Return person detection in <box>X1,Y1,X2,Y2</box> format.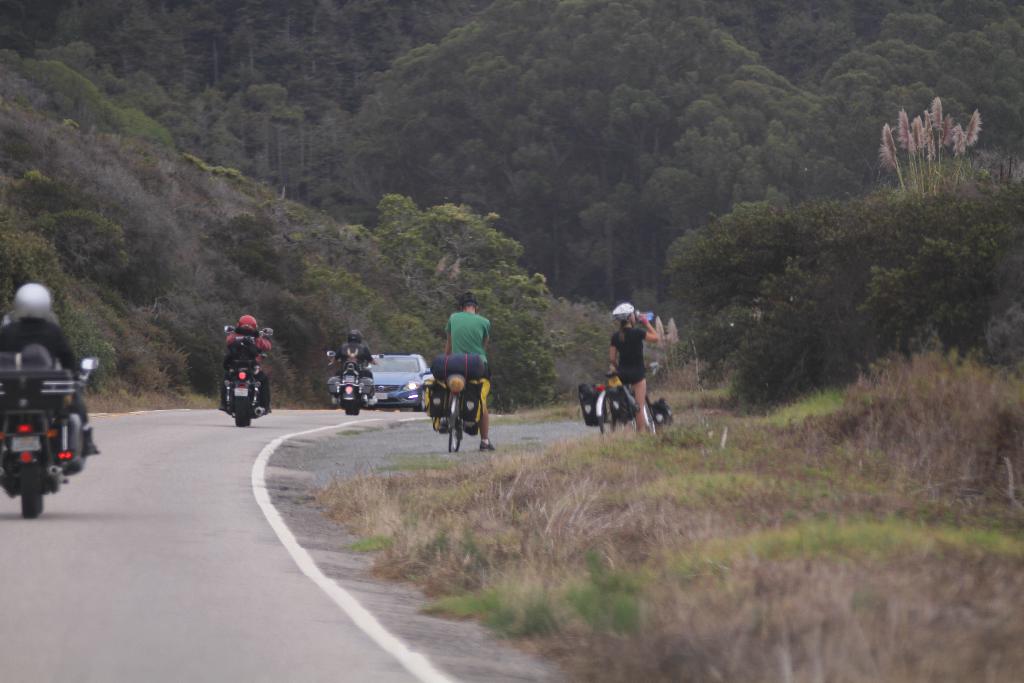
<box>437,293,497,454</box>.
